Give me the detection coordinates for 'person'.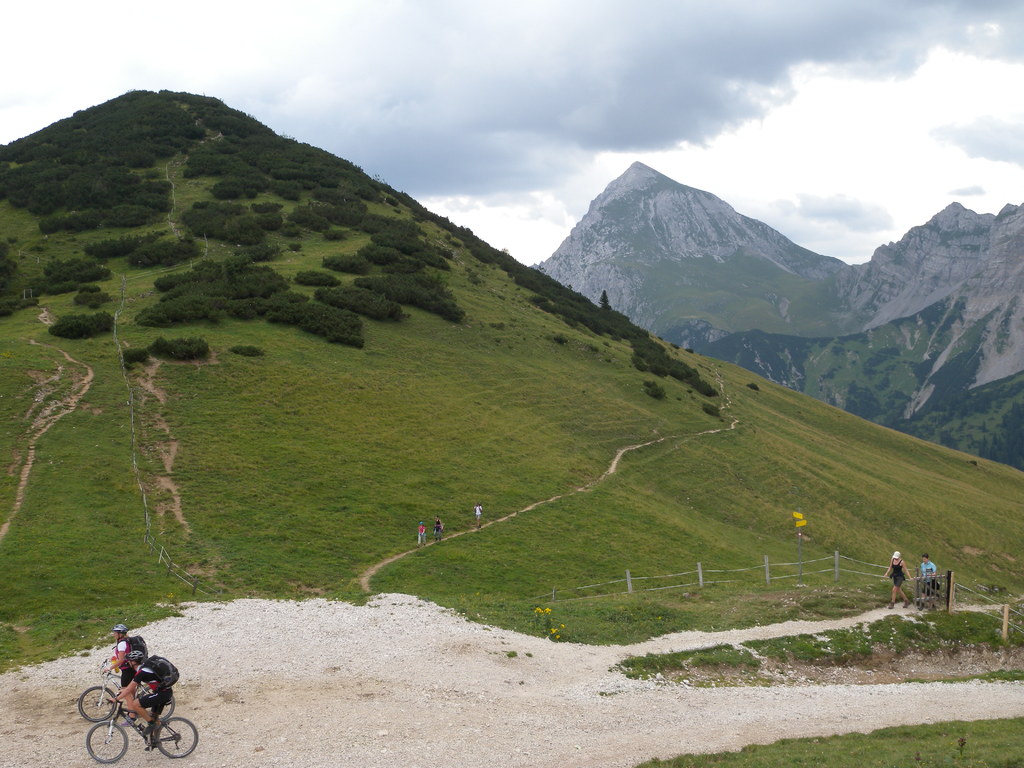
(880, 548, 909, 606).
